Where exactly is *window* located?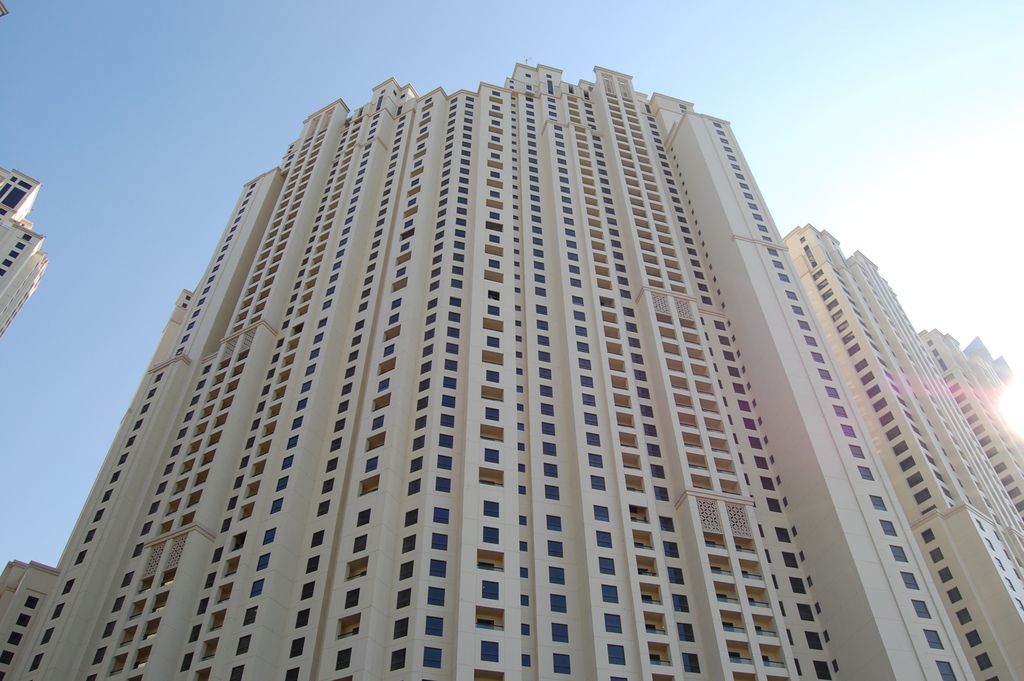
Its bounding box is 406/195/416/206.
